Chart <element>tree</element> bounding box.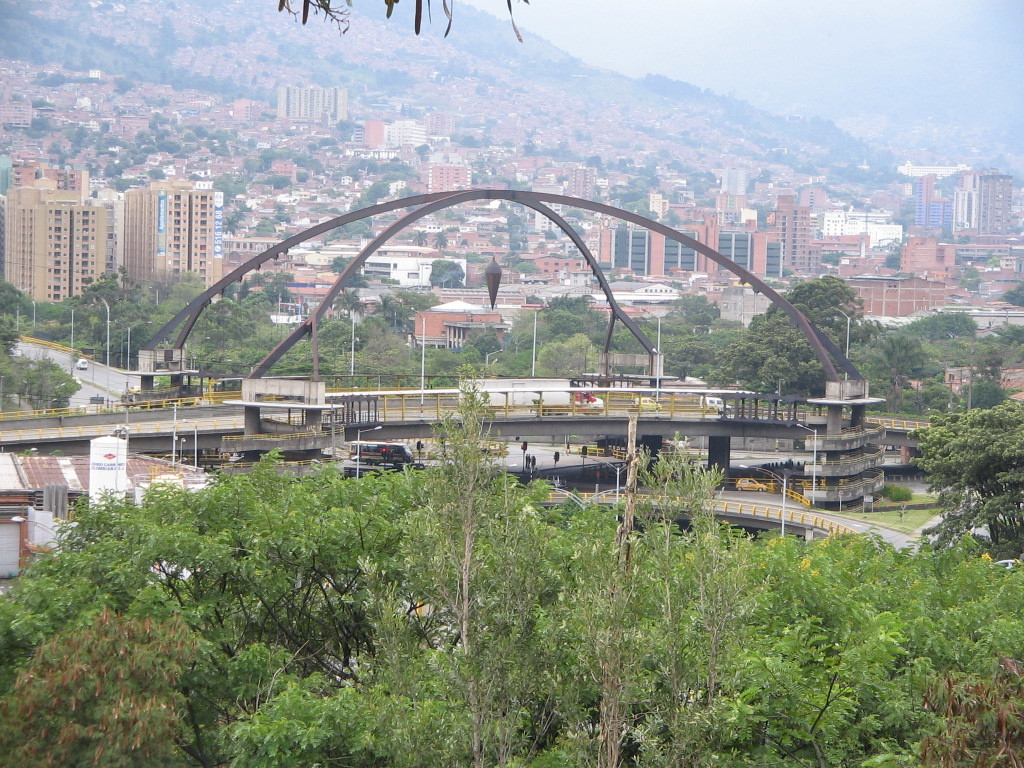
Charted: x1=330, y1=337, x2=417, y2=383.
